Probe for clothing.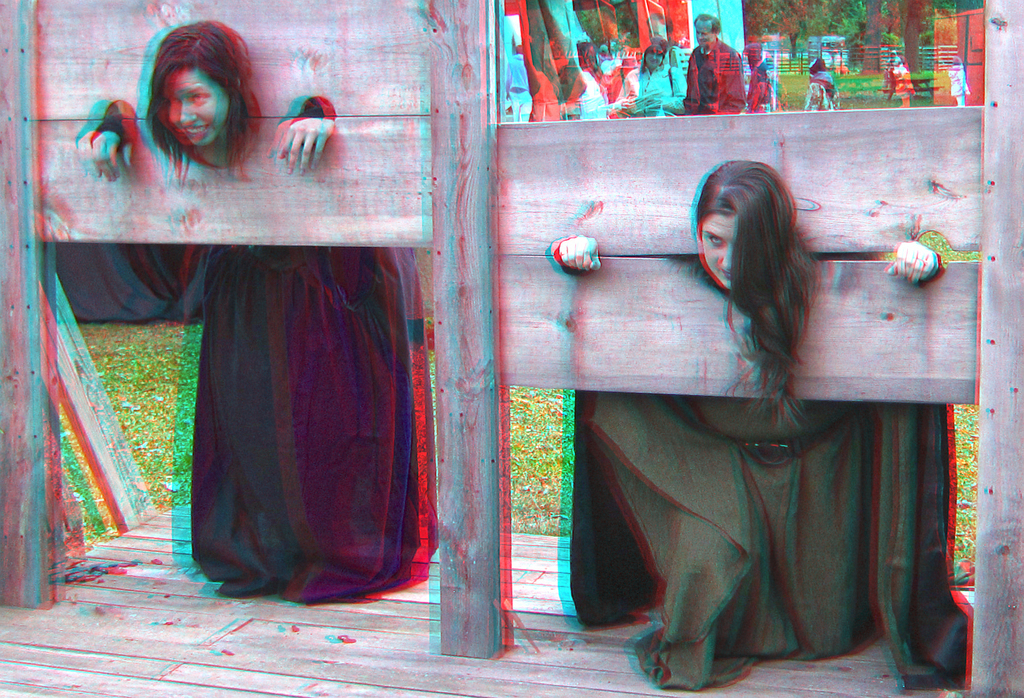
Probe result: crop(618, 62, 689, 119).
